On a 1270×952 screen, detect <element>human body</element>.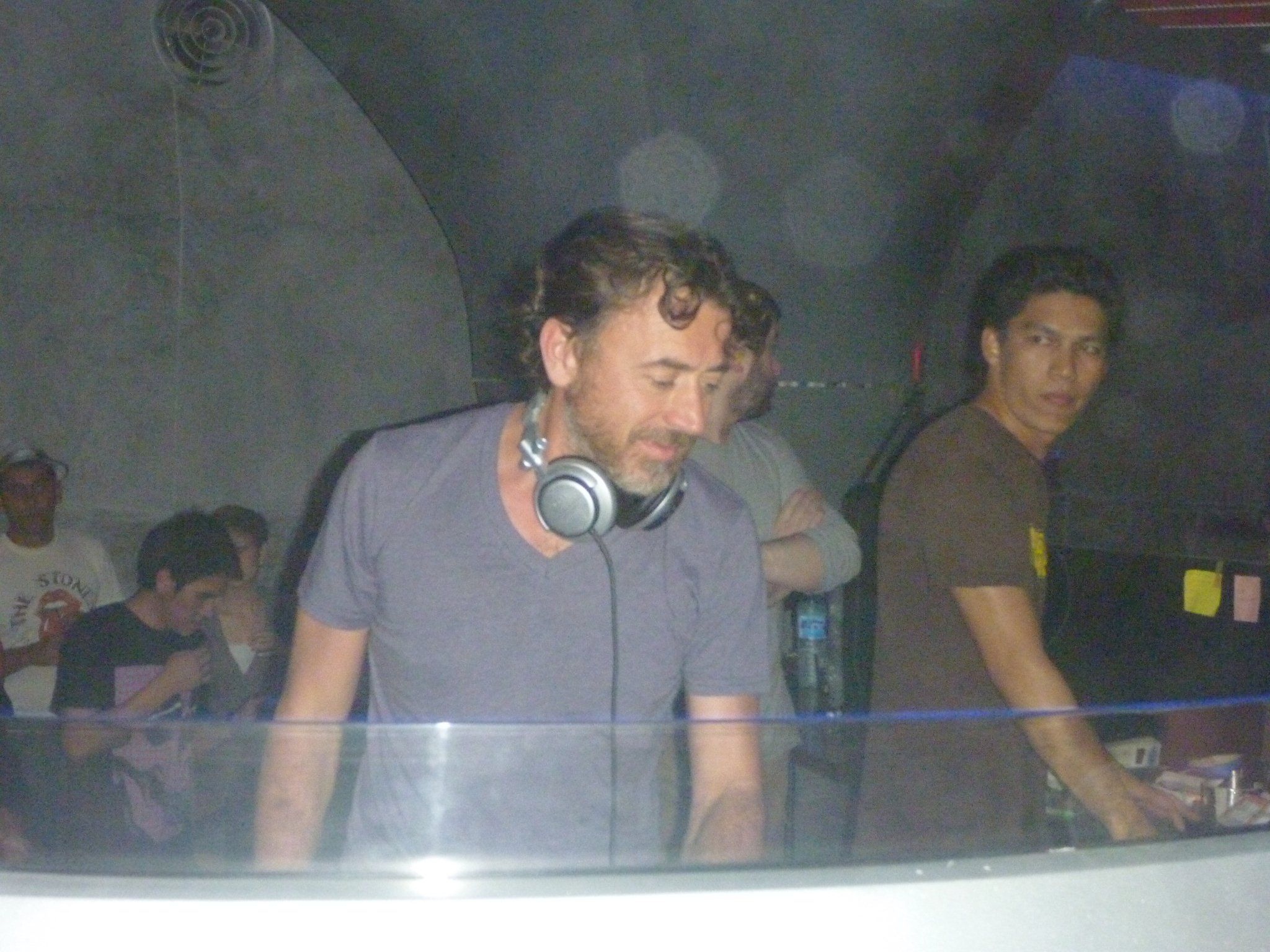
box(520, 148, 728, 542).
